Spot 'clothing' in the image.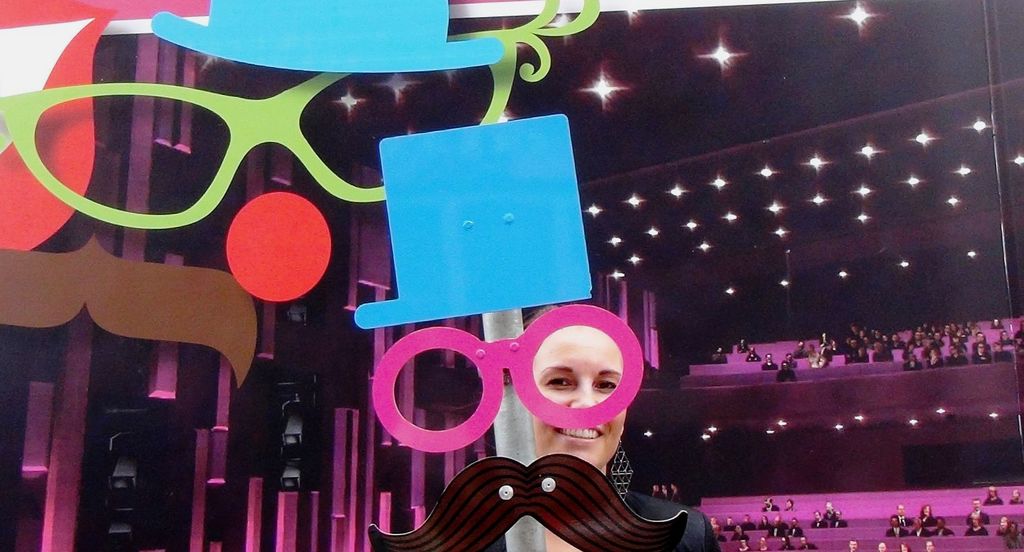
'clothing' found at box=[711, 354, 725, 365].
